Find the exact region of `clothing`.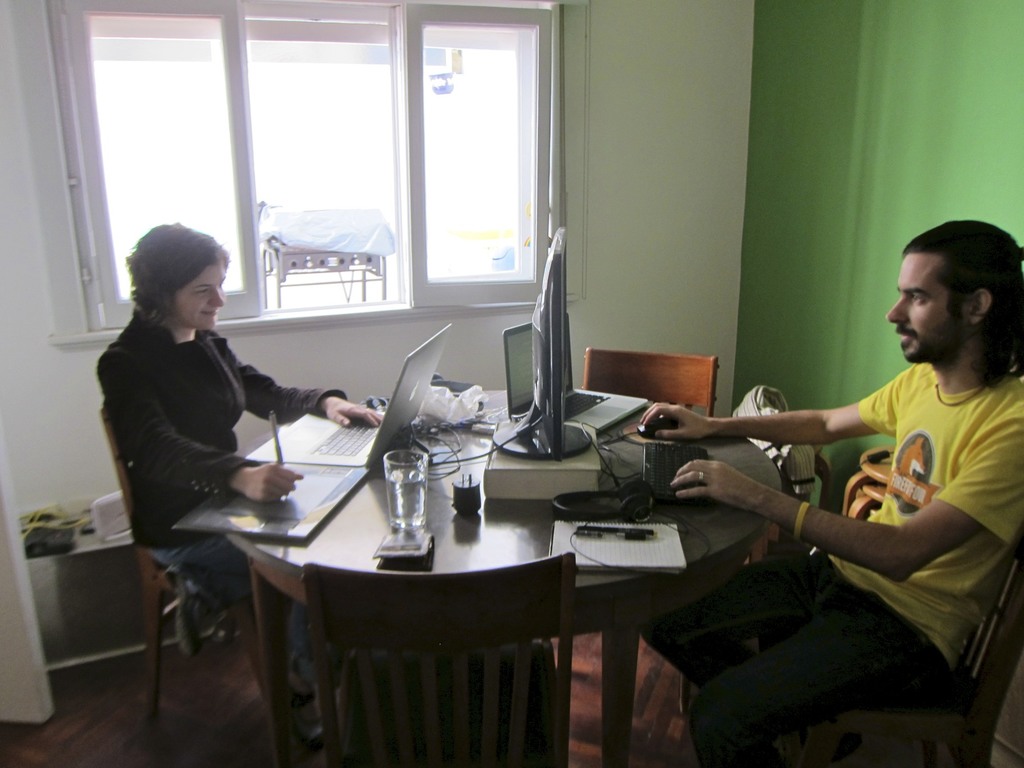
Exact region: [left=89, top=280, right=301, bottom=568].
